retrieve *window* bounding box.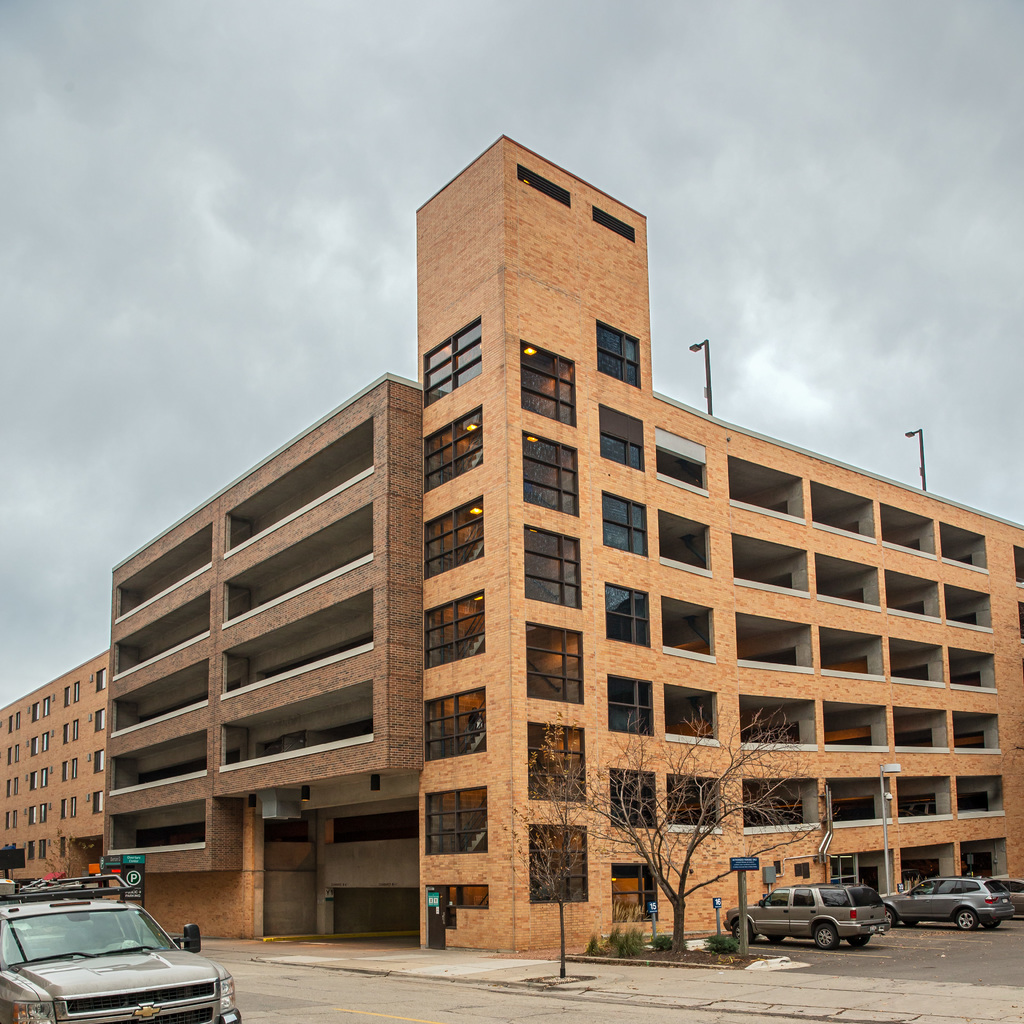
Bounding box: <region>599, 494, 646, 557</region>.
